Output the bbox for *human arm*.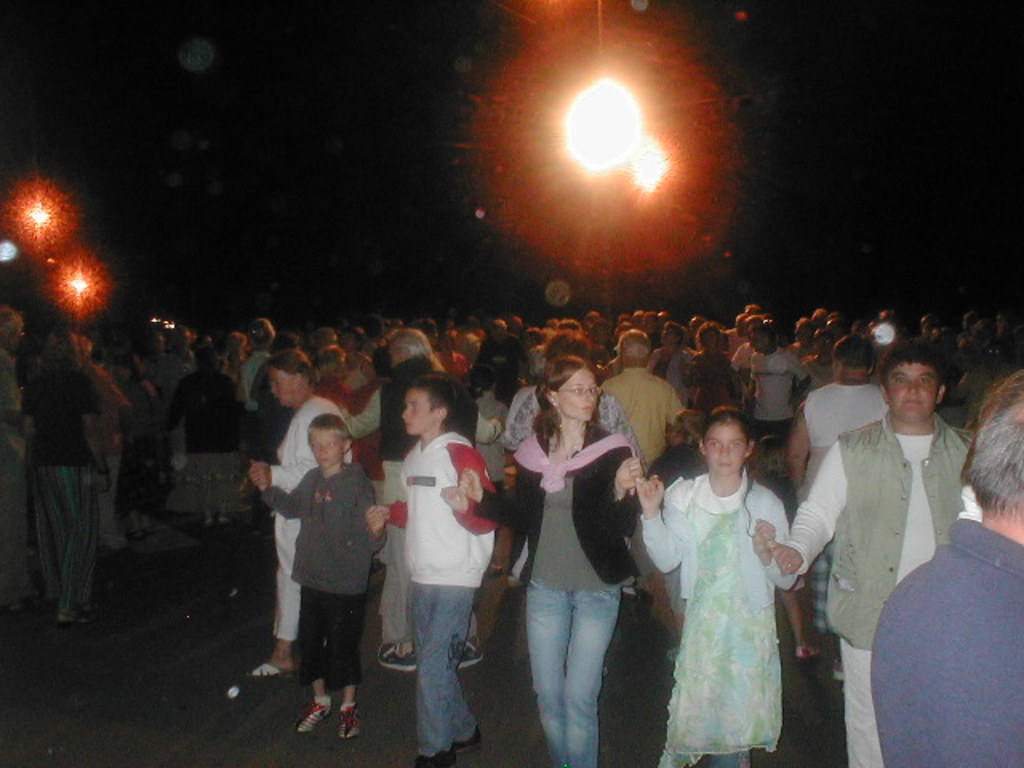
469 402 501 442.
